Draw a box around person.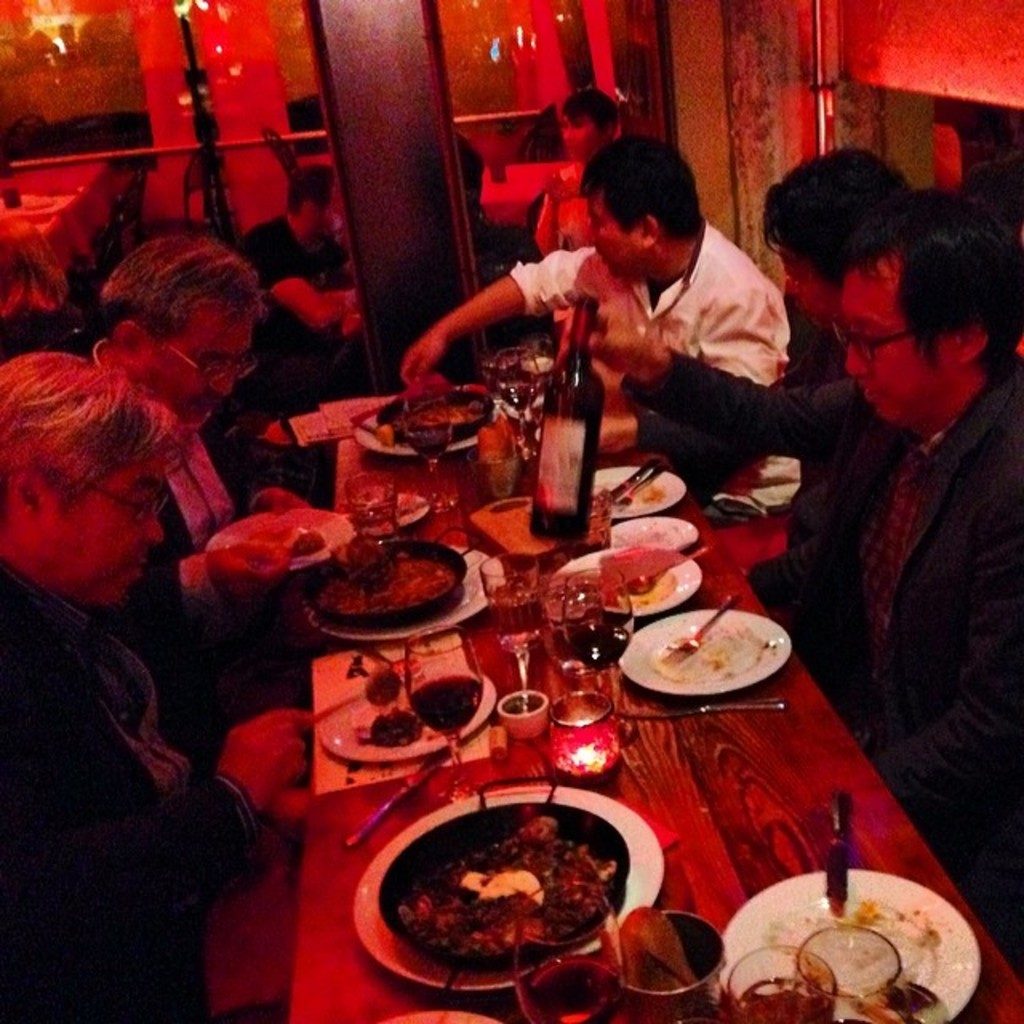
l=557, t=88, r=624, b=250.
